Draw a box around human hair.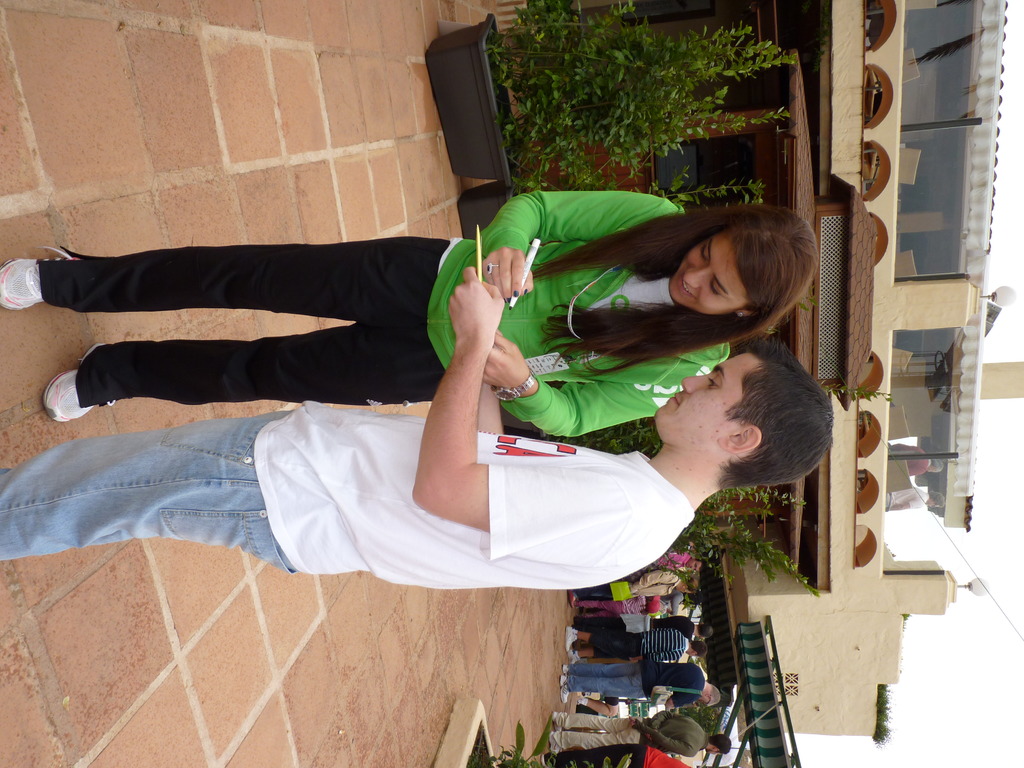
{"left": 535, "top": 202, "right": 817, "bottom": 378}.
